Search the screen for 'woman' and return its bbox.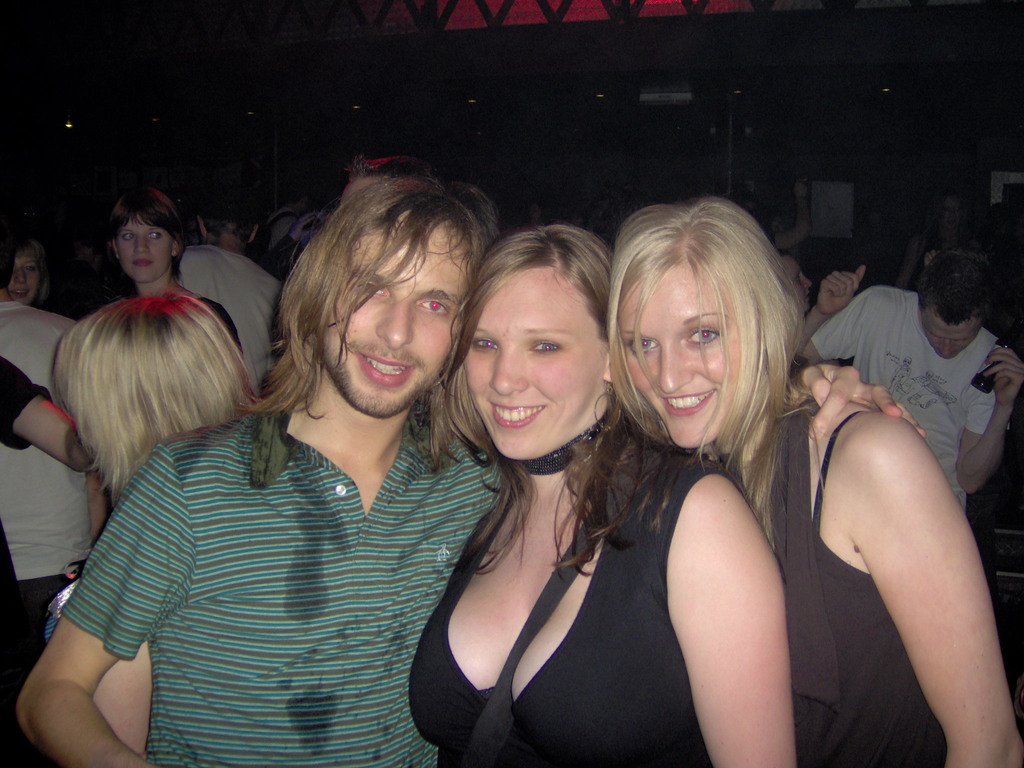
Found: select_region(404, 208, 667, 767).
